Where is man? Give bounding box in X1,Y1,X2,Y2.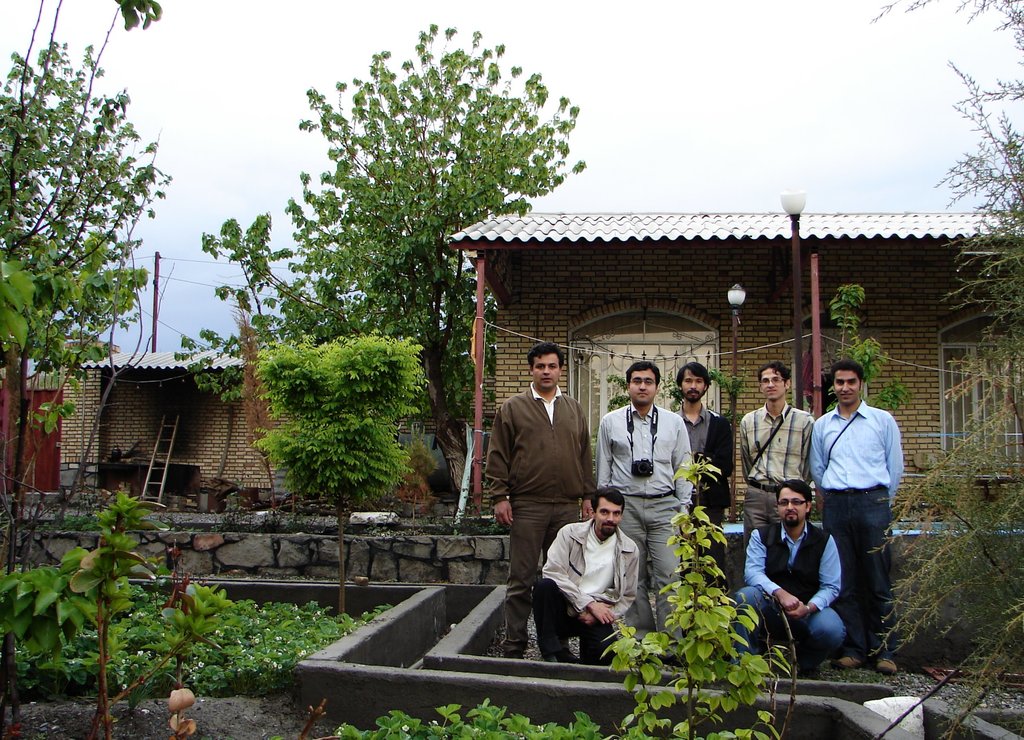
737,361,815,586.
